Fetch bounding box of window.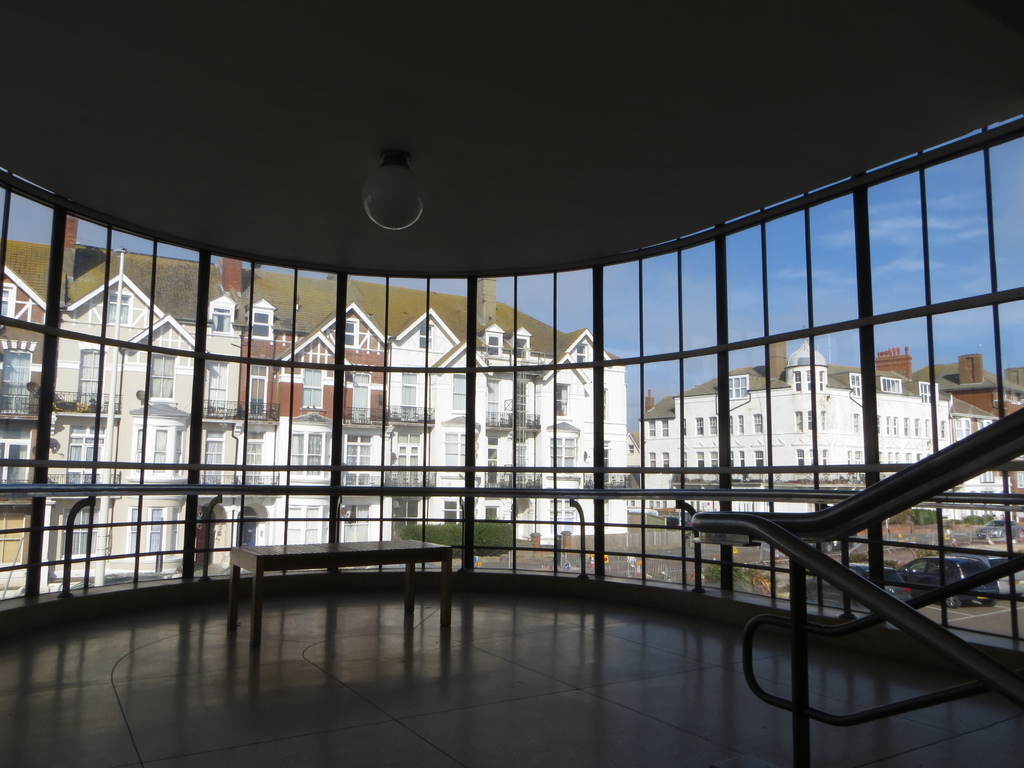
Bbox: (291, 426, 330, 485).
